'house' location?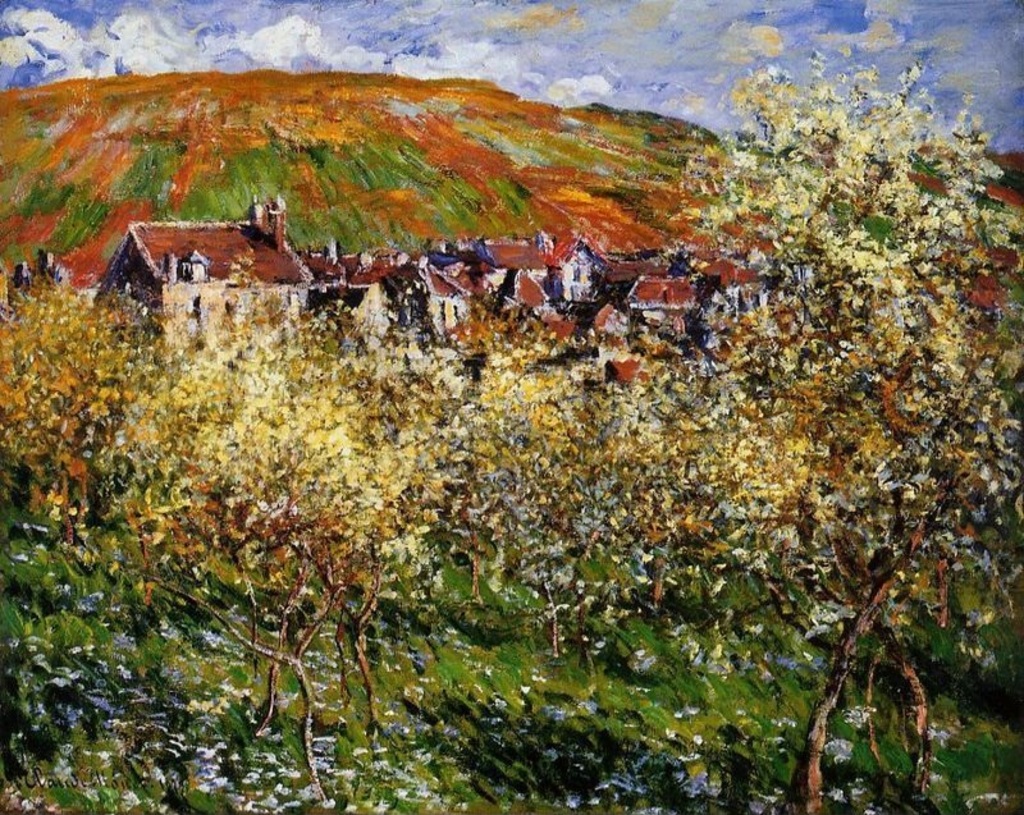
box=[83, 187, 347, 336]
